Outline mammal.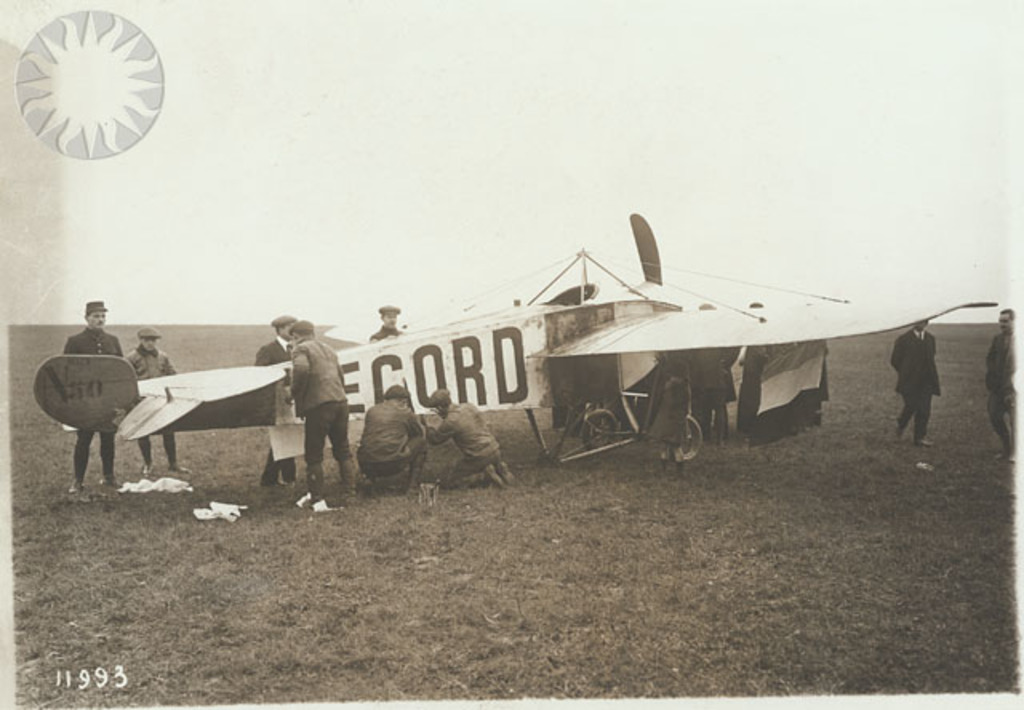
Outline: (x1=242, y1=317, x2=301, y2=483).
